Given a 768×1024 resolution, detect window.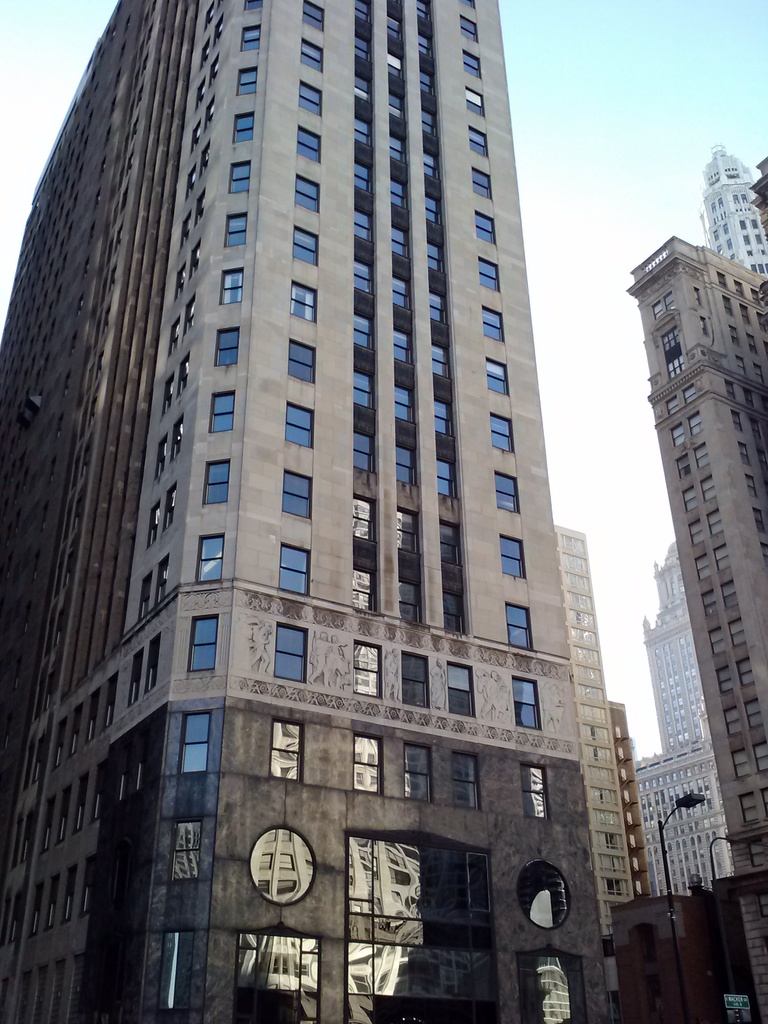
bbox=[356, 207, 370, 241].
